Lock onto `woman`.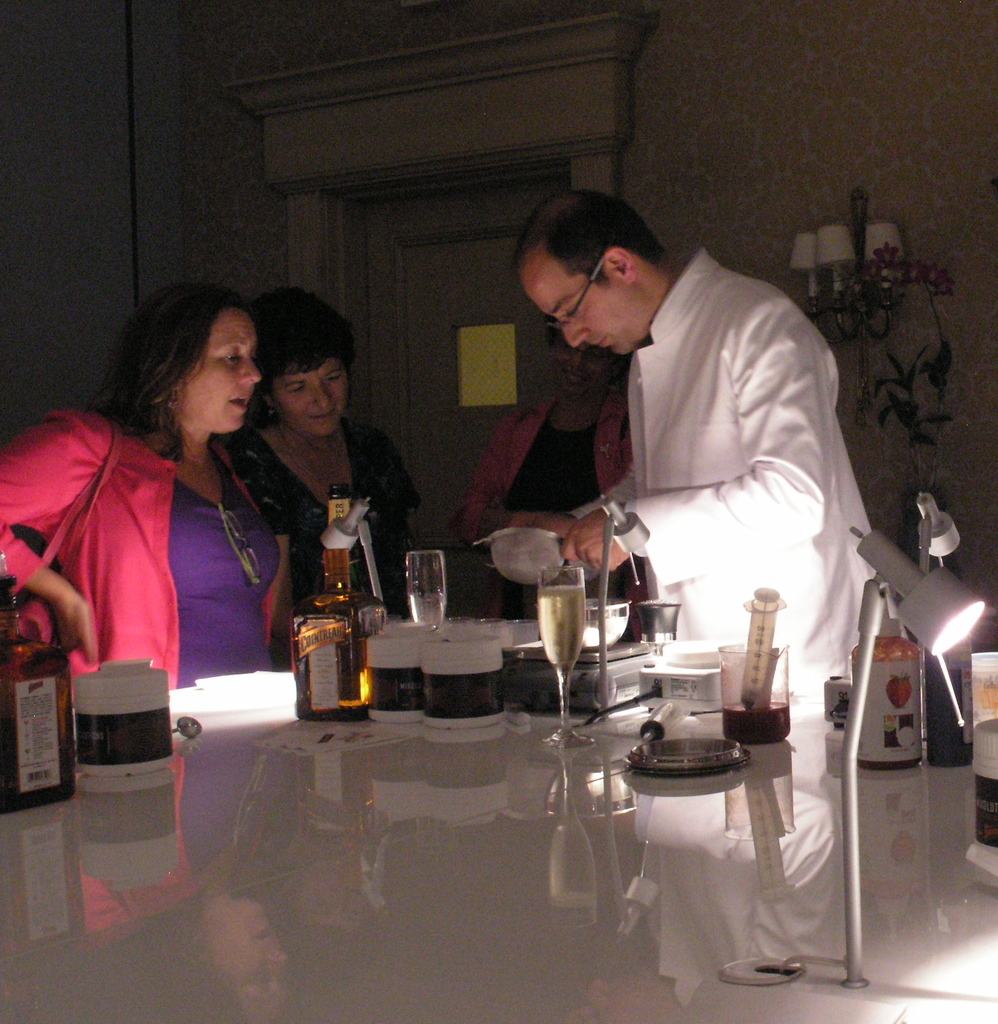
Locked: [216, 292, 419, 638].
